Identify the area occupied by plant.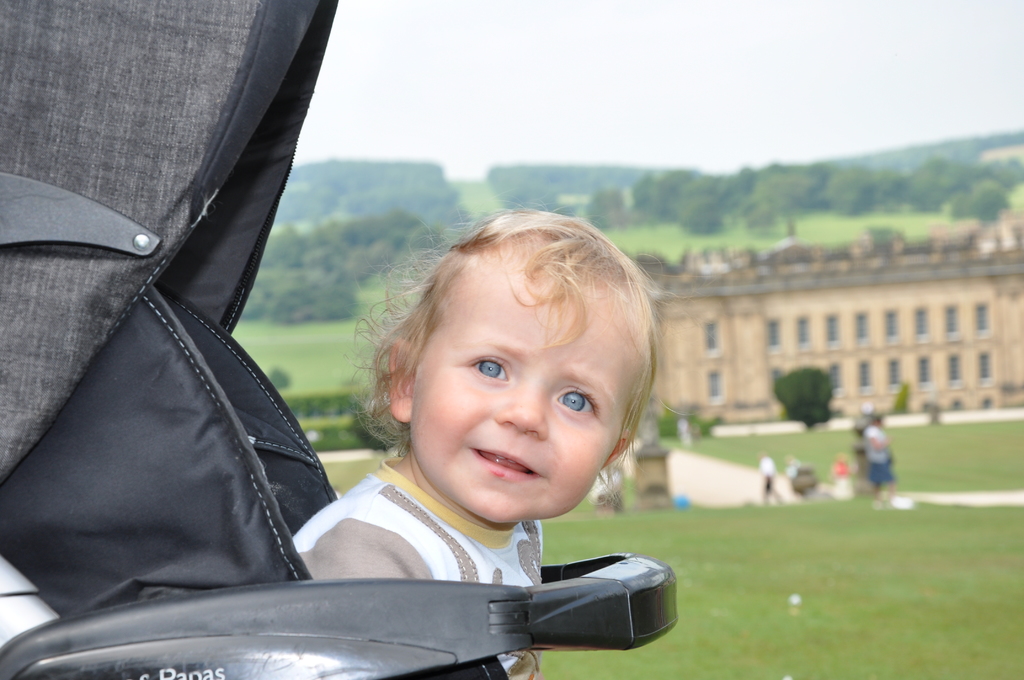
Area: 1009,186,1023,211.
